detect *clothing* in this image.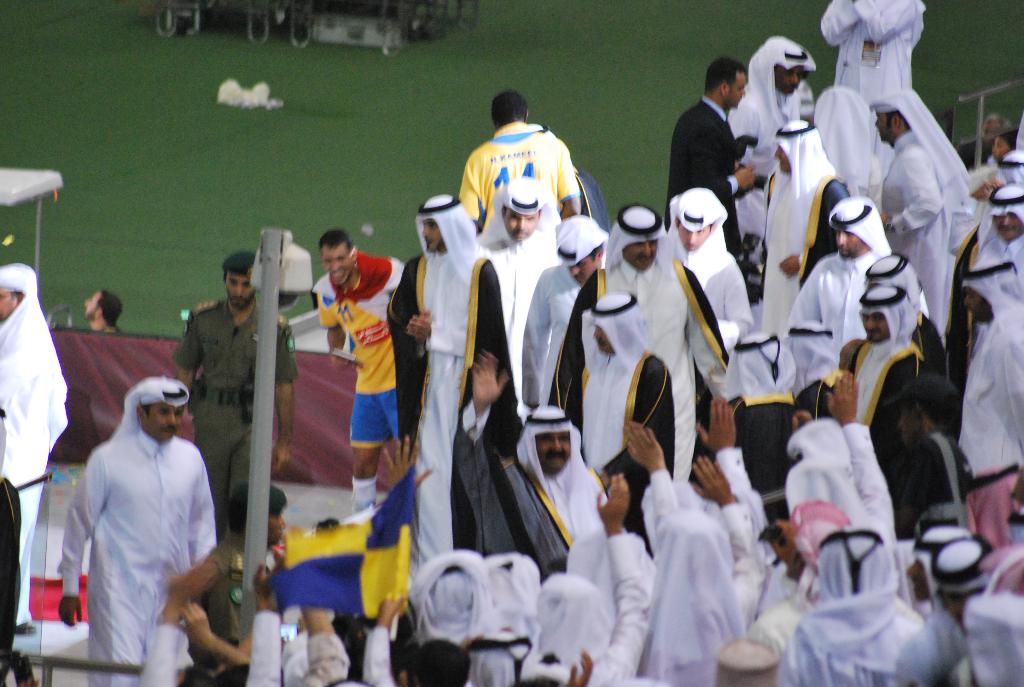
Detection: rect(172, 300, 295, 537).
